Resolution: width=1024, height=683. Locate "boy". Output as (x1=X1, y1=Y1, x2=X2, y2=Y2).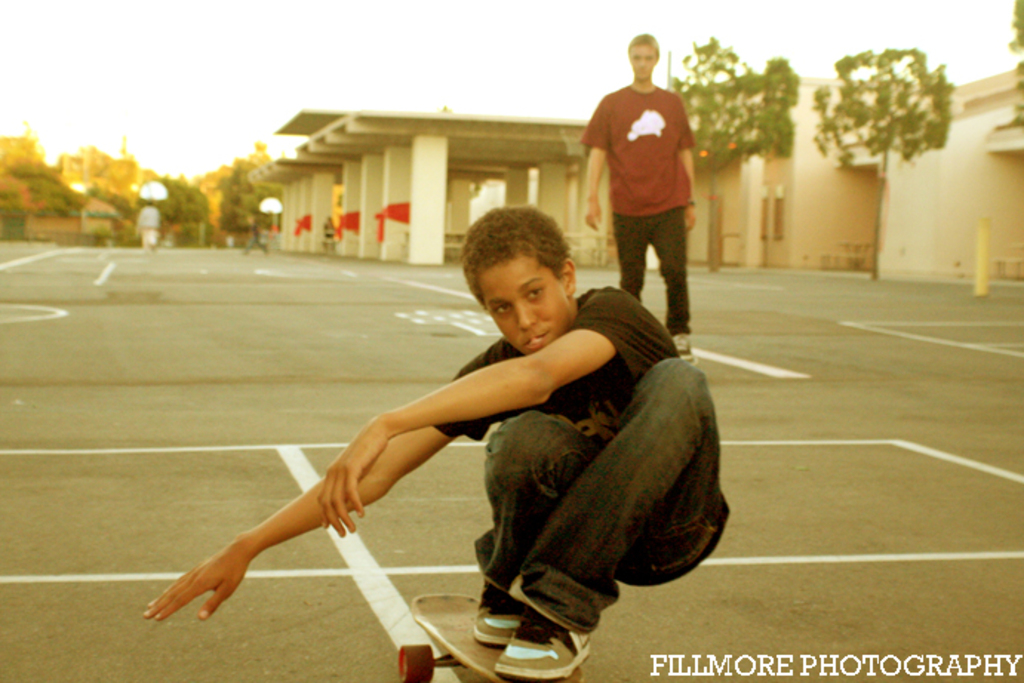
(x1=579, y1=30, x2=705, y2=362).
